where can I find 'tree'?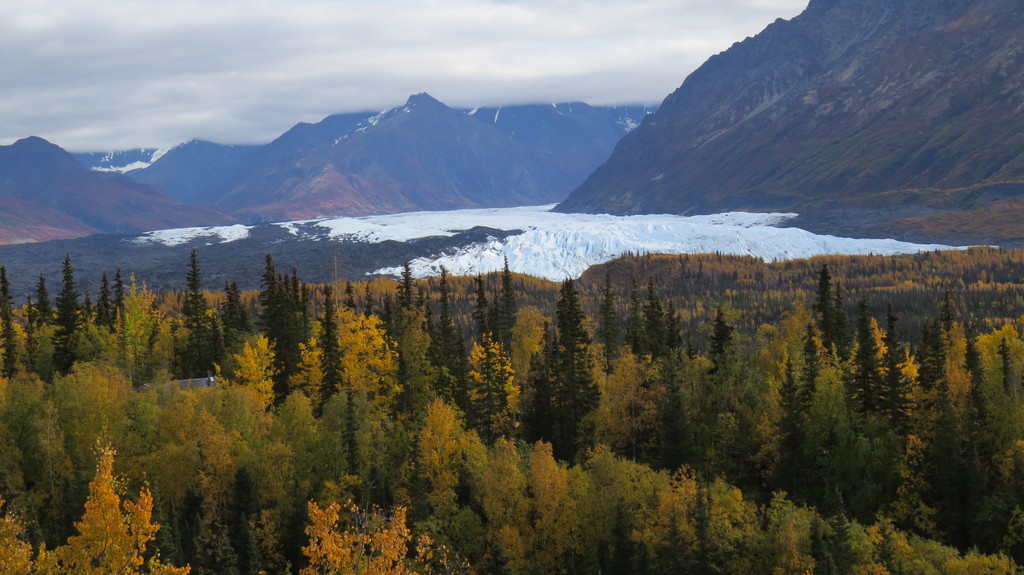
You can find it at detection(29, 272, 56, 324).
